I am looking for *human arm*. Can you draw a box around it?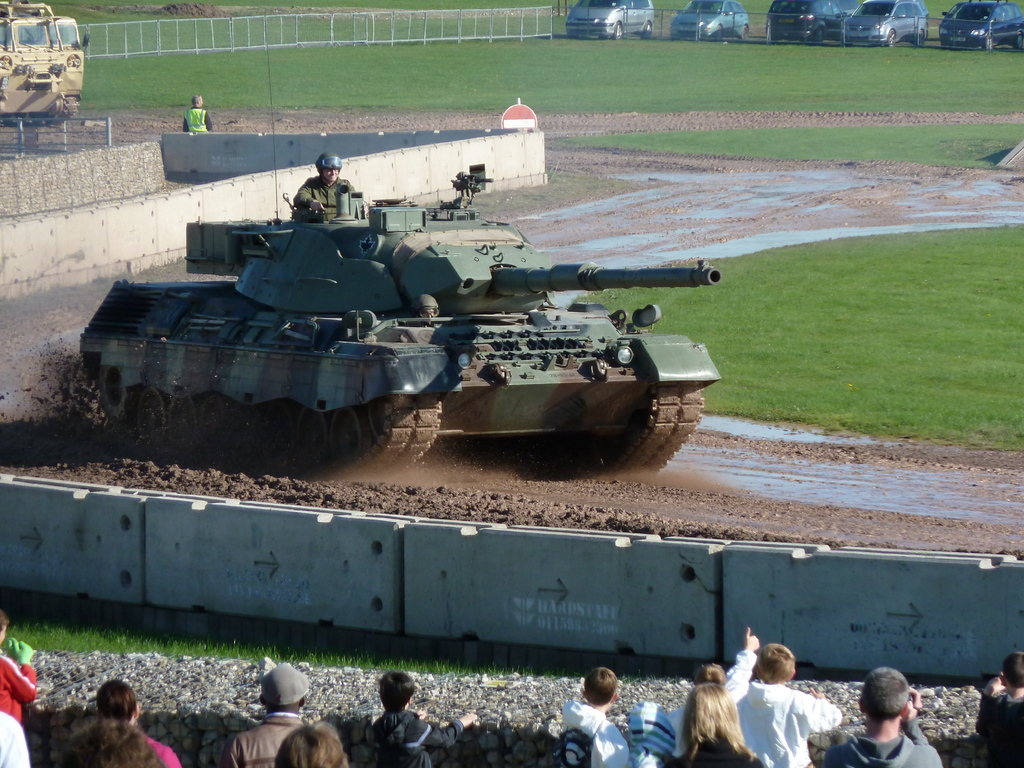
Sure, the bounding box is region(342, 178, 361, 209).
